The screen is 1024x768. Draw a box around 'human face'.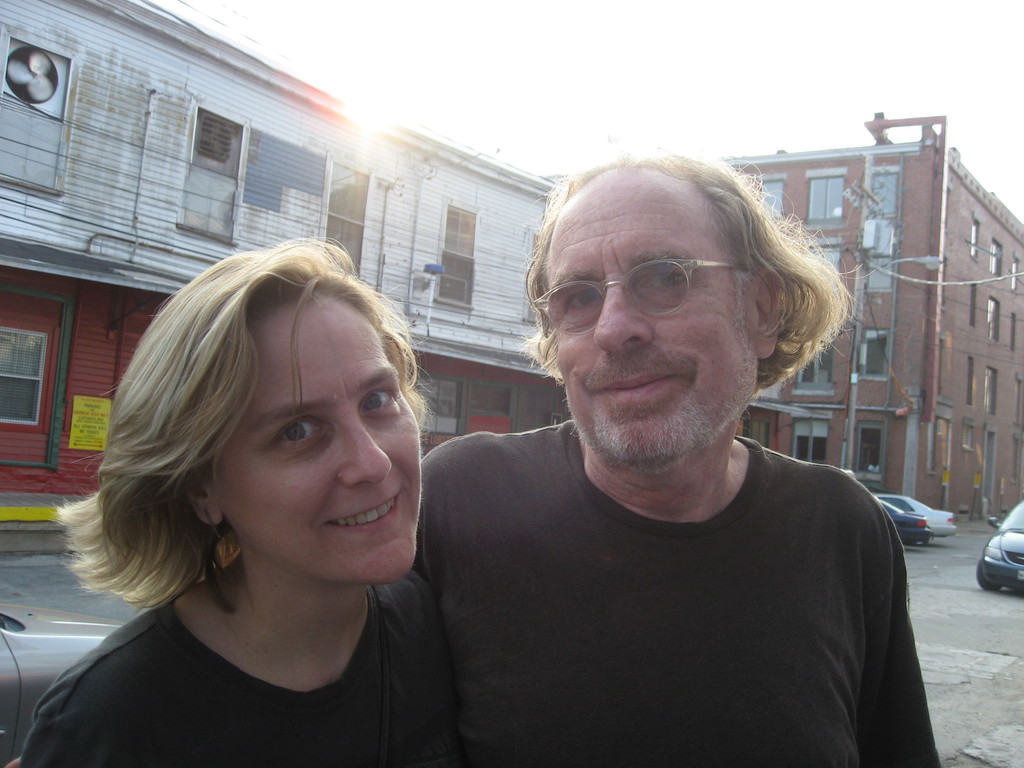
543:164:757:477.
